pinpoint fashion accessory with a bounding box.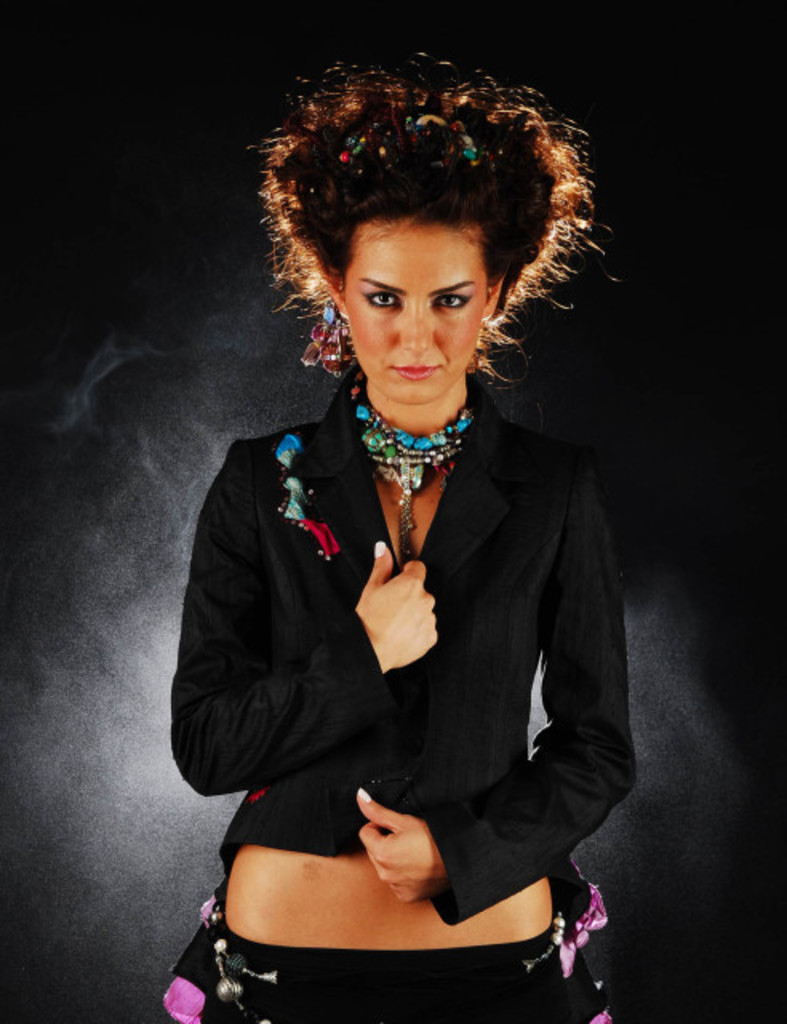
bbox=[339, 110, 497, 166].
